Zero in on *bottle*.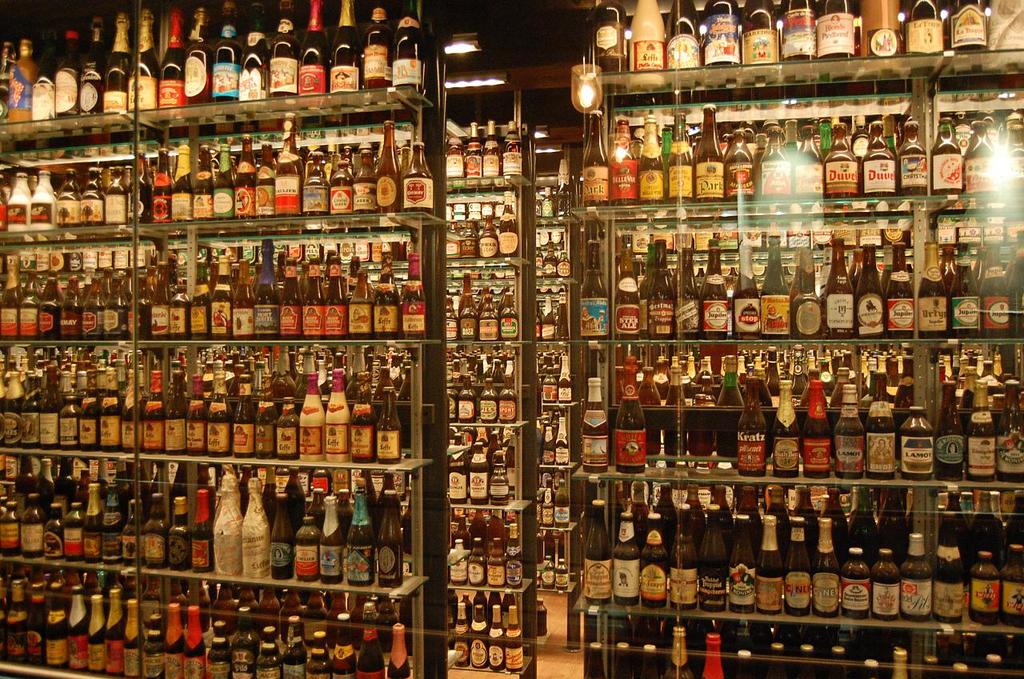
Zeroed in: [560,250,572,278].
